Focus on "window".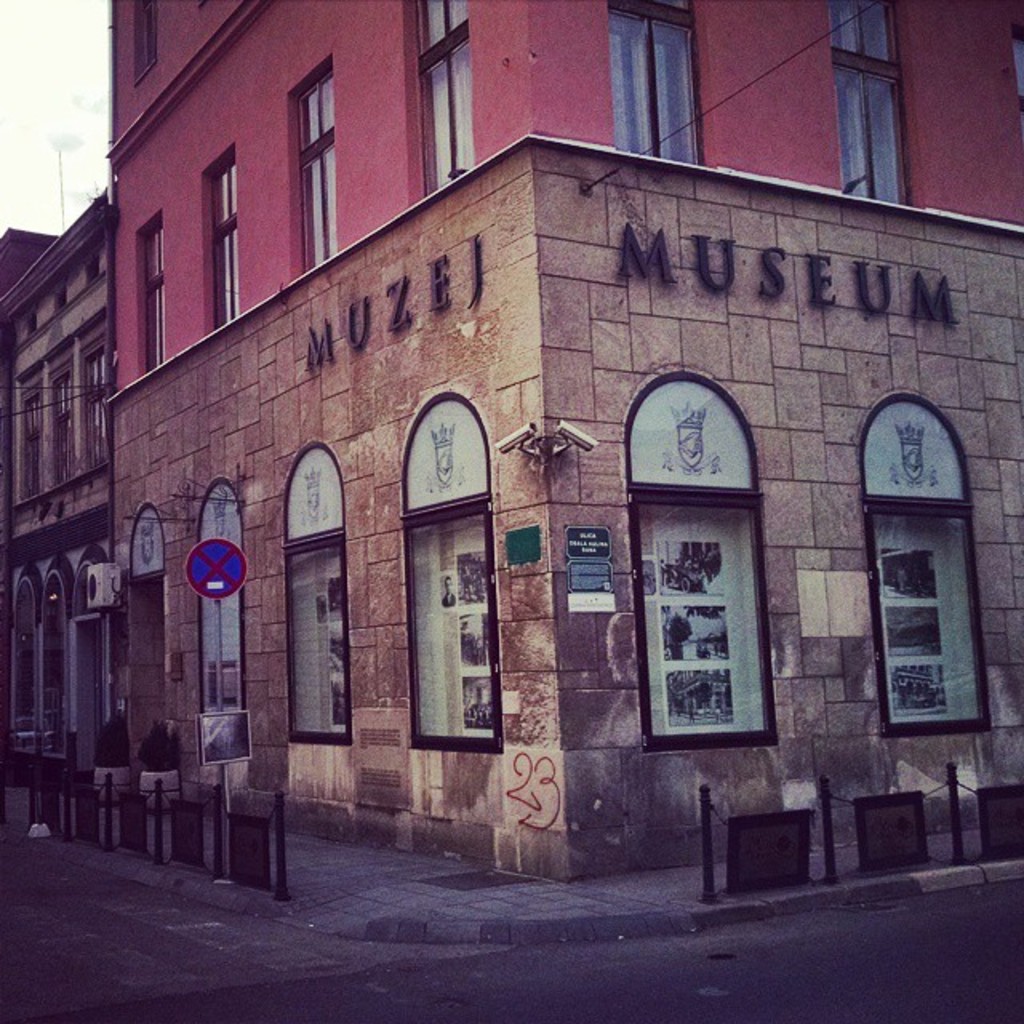
Focused at box=[277, 440, 358, 747].
